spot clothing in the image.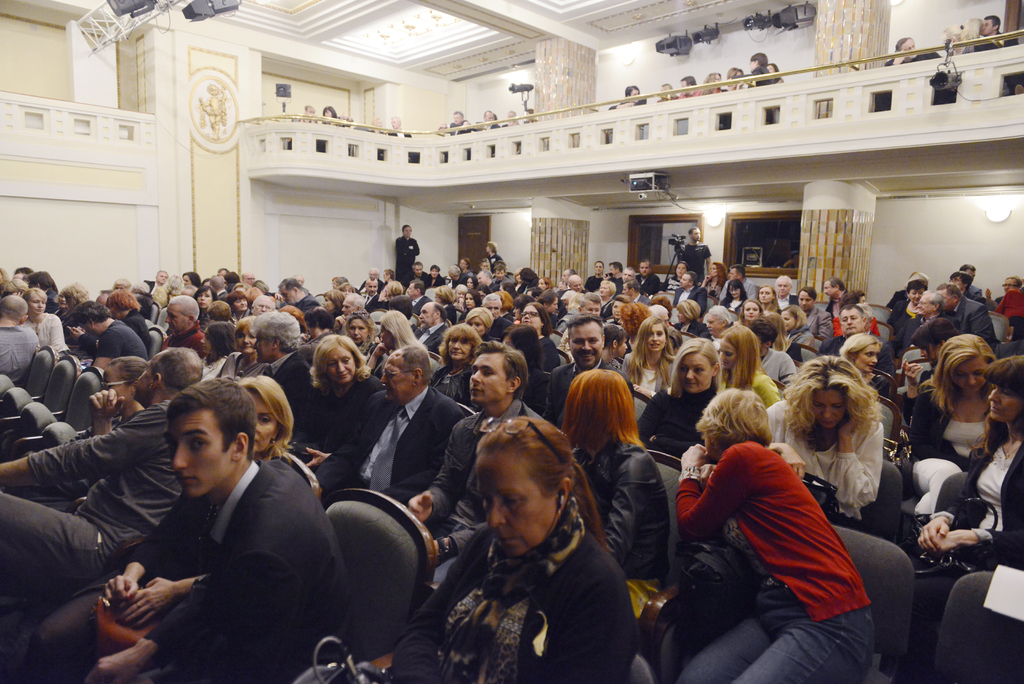
clothing found at bbox(538, 361, 609, 427).
